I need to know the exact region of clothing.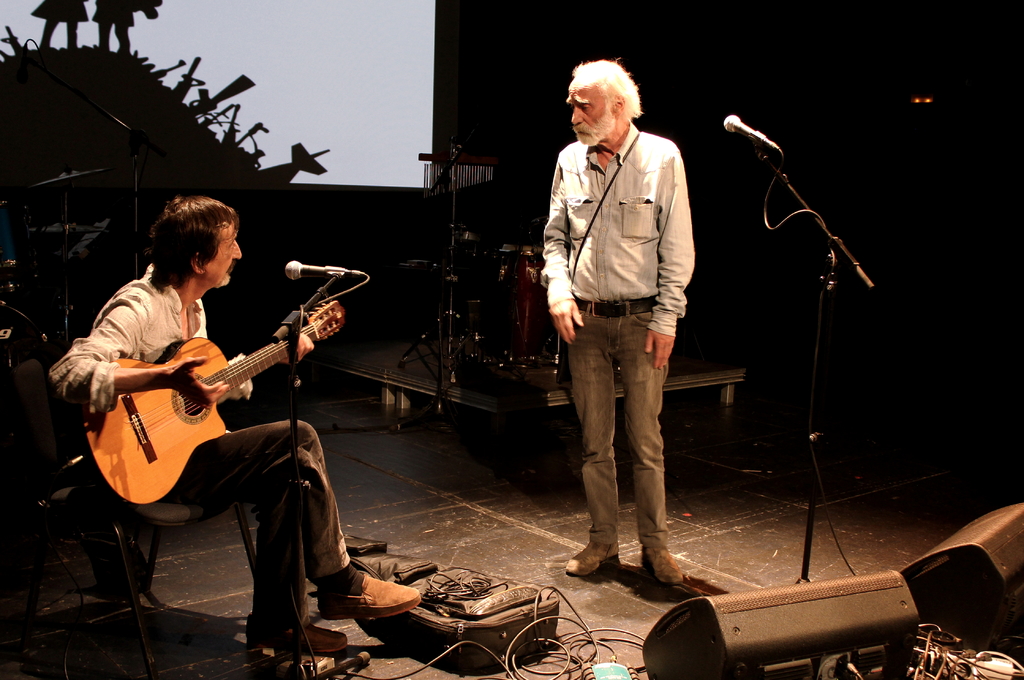
Region: x1=538 y1=121 x2=696 y2=544.
